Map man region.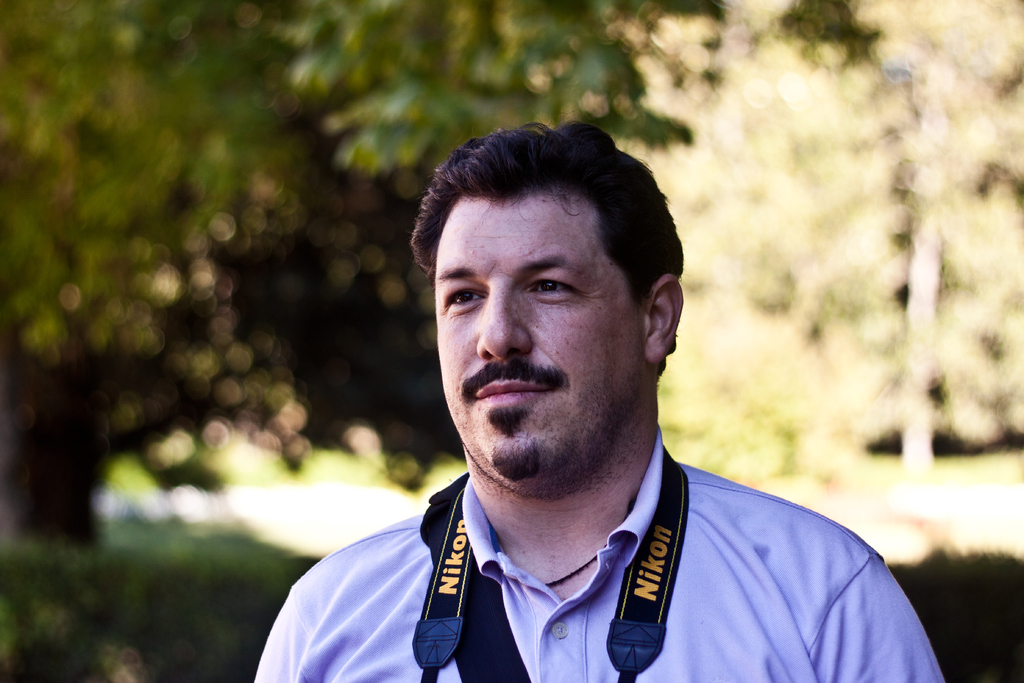
Mapped to 246:115:962:682.
